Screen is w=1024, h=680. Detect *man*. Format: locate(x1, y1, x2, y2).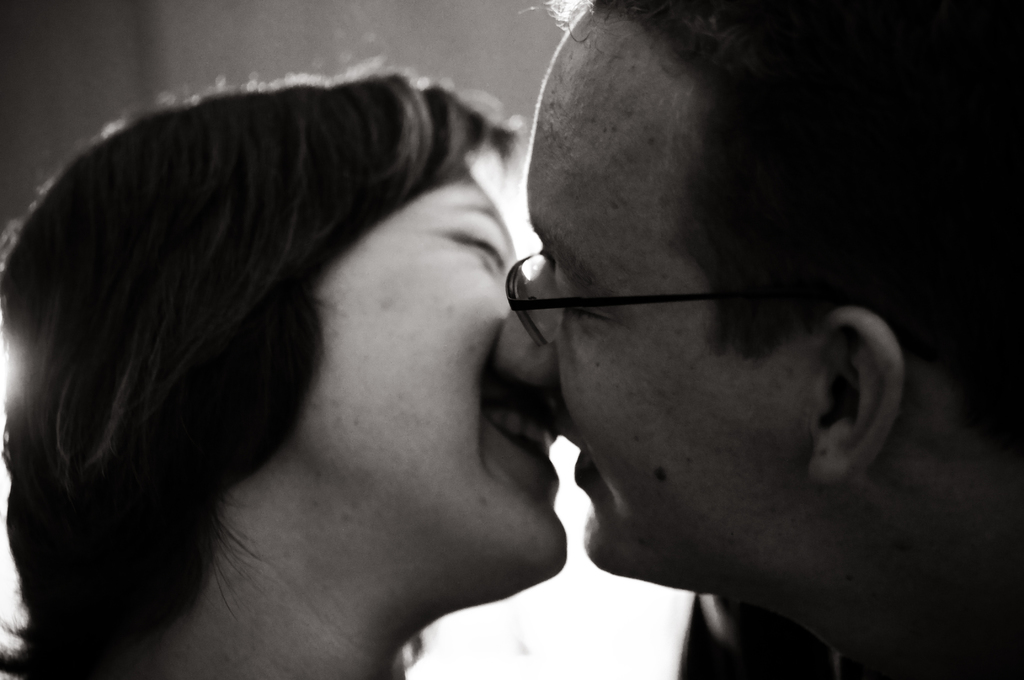
locate(500, 0, 1023, 674).
